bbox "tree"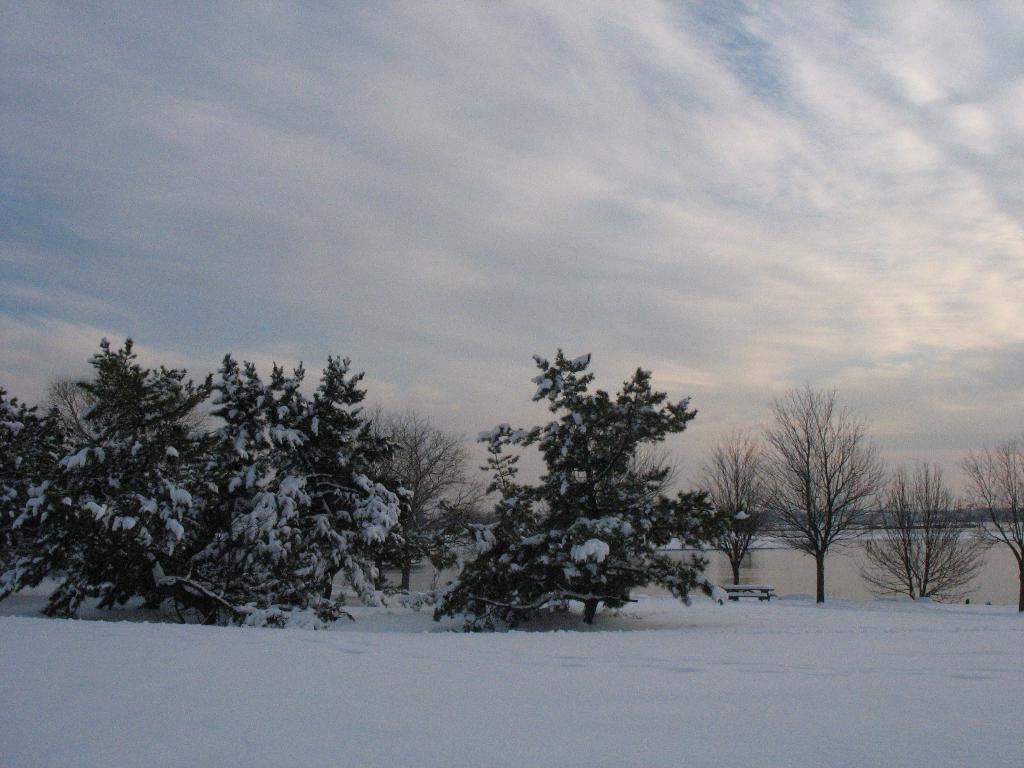
<bbox>675, 434, 794, 580</bbox>
